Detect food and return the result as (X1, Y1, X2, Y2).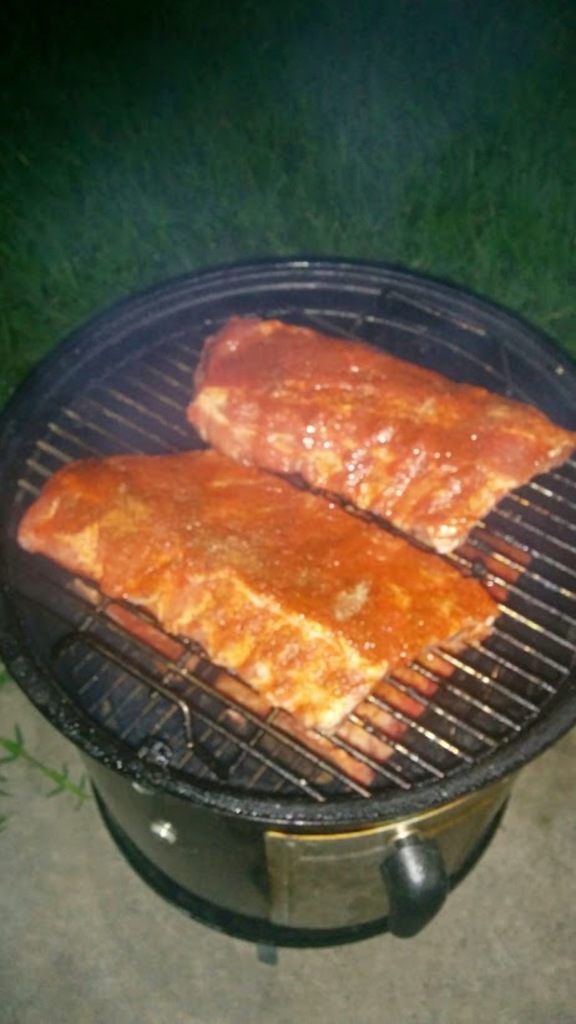
(12, 444, 499, 735).
